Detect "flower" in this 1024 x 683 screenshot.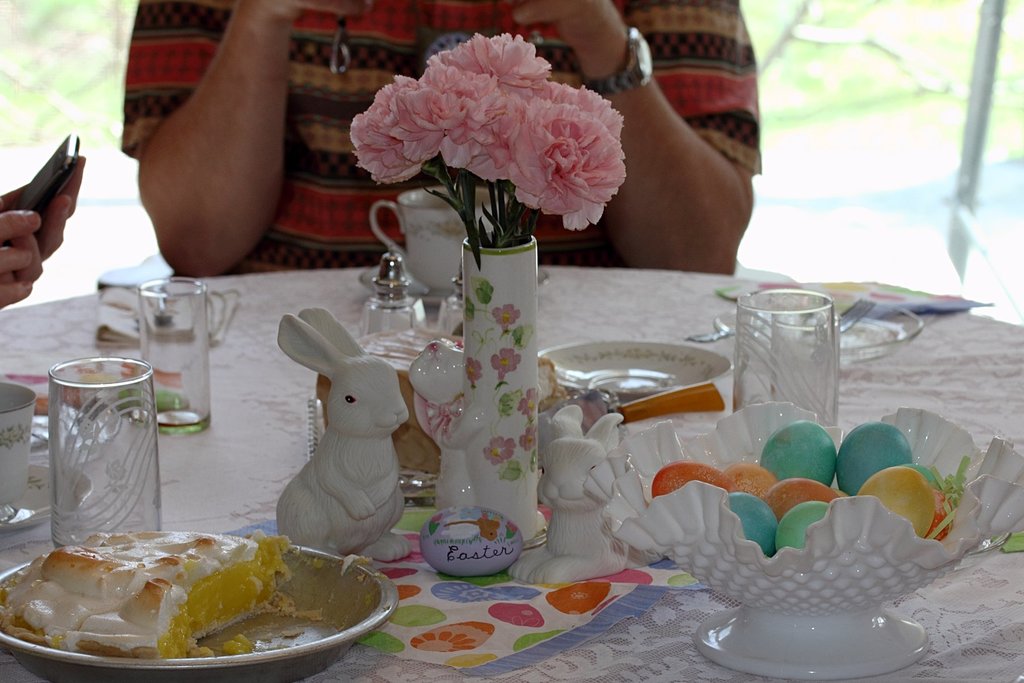
Detection: bbox=[517, 386, 536, 420].
